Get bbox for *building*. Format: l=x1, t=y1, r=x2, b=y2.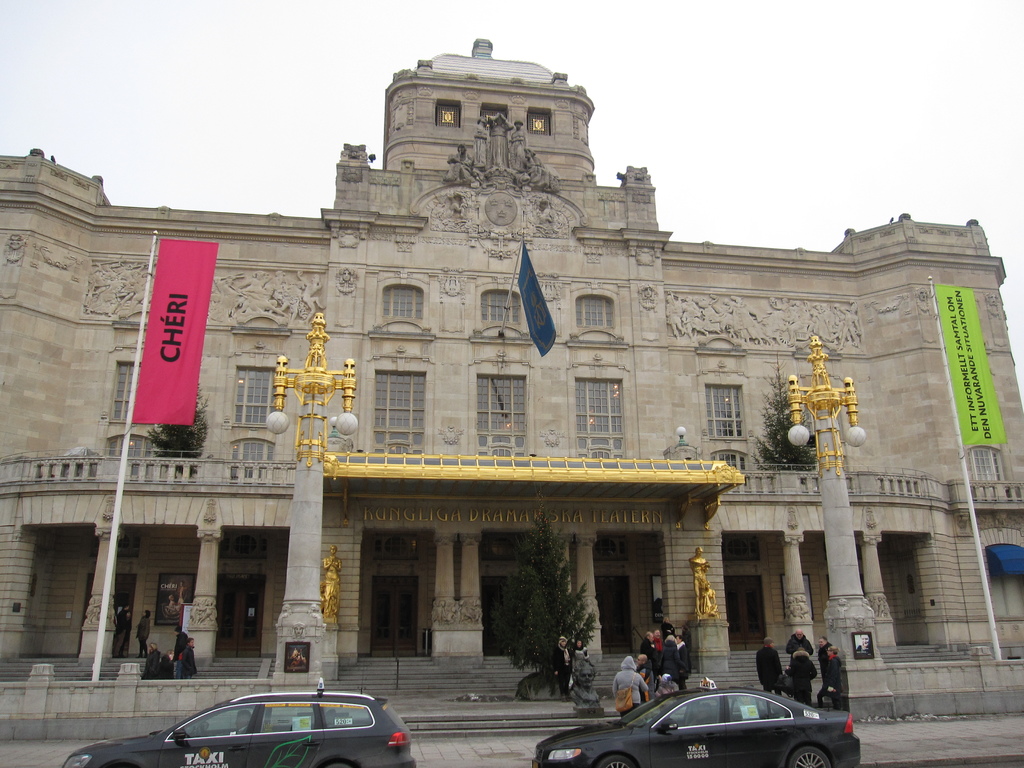
l=0, t=36, r=1023, b=732.
